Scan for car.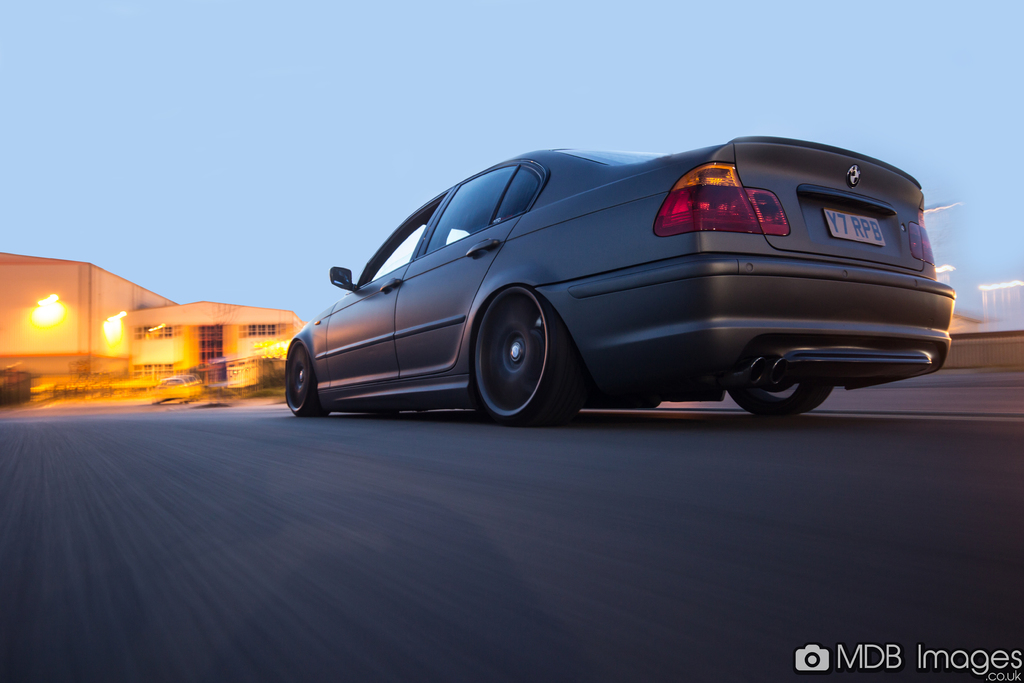
Scan result: <bbox>263, 136, 961, 431</bbox>.
